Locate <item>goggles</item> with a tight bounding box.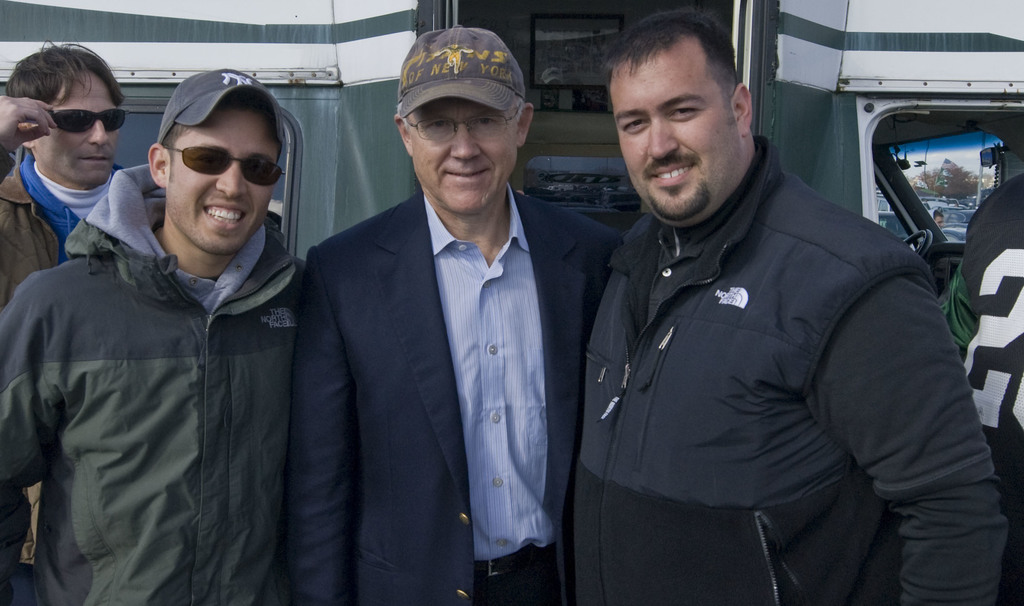
(397, 95, 519, 145).
